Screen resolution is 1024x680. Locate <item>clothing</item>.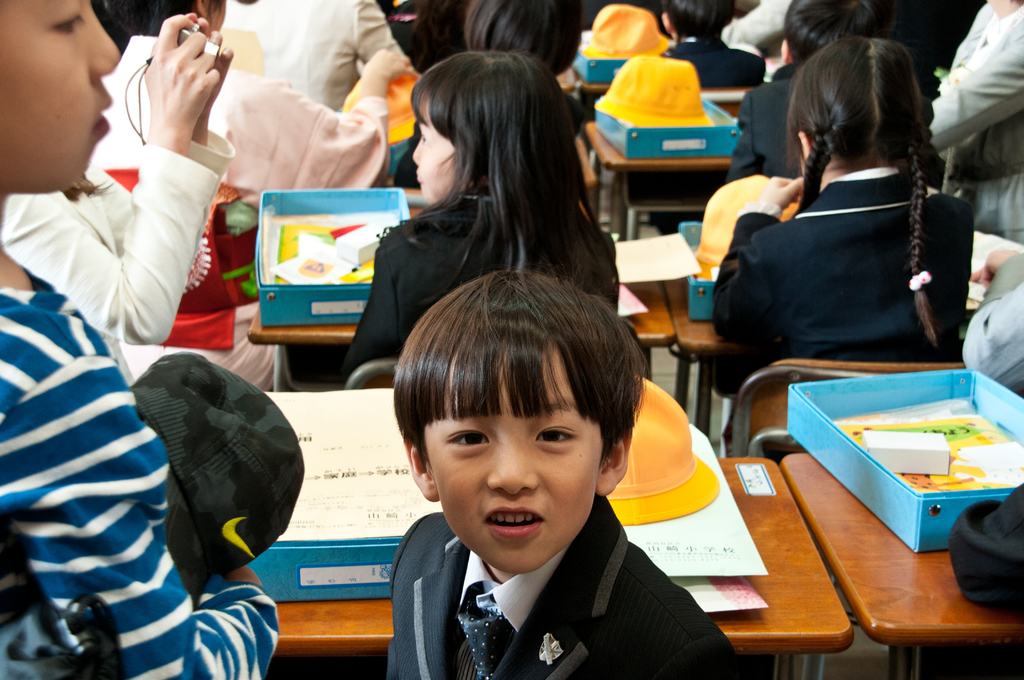
(94,38,387,387).
